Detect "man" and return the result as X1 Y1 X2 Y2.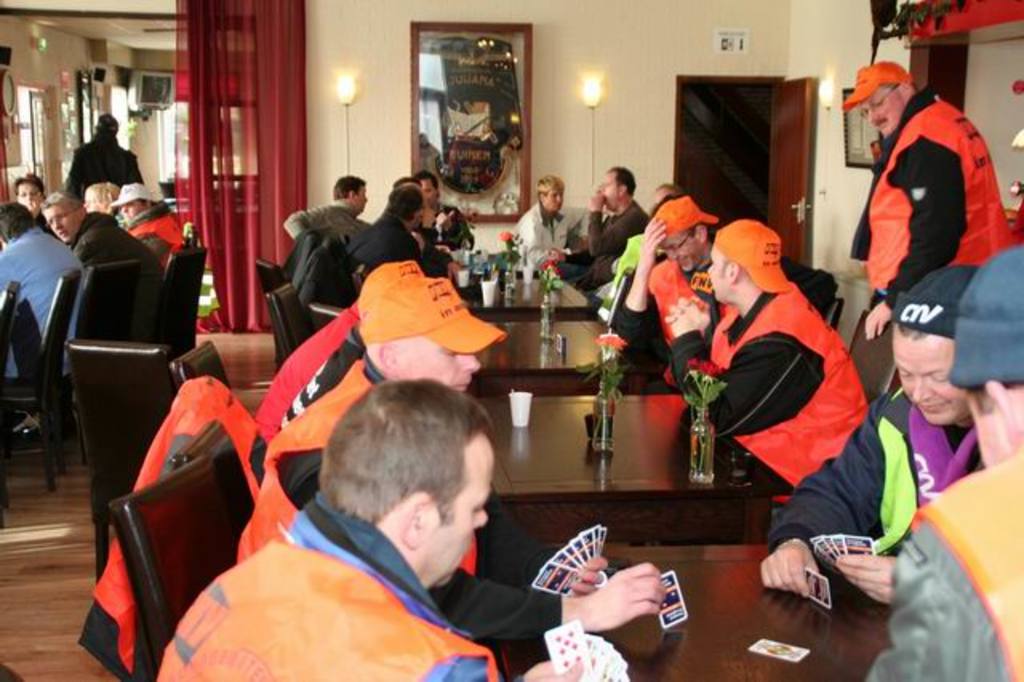
544 168 646 298.
